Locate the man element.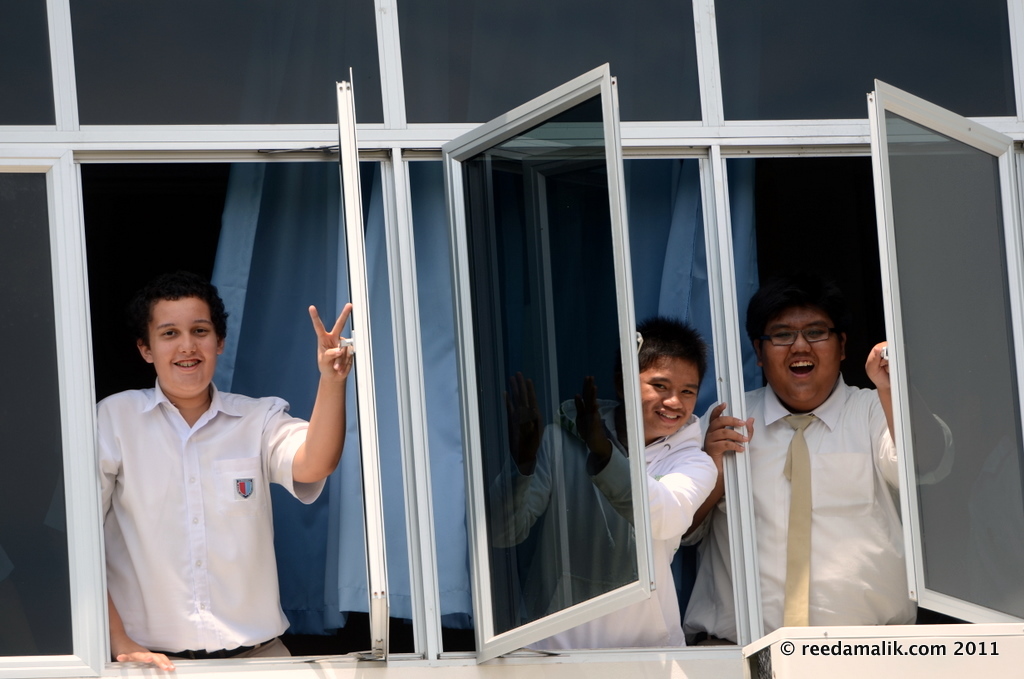
Element bbox: {"left": 685, "top": 270, "right": 931, "bottom": 645}.
